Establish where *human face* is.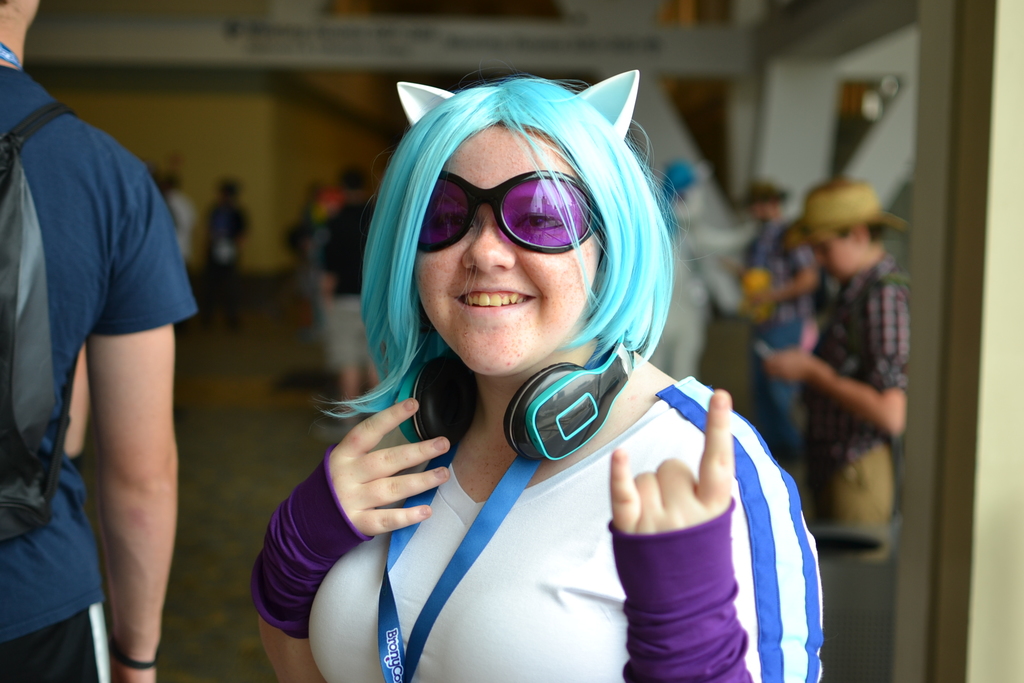
Established at 412:121:605:379.
